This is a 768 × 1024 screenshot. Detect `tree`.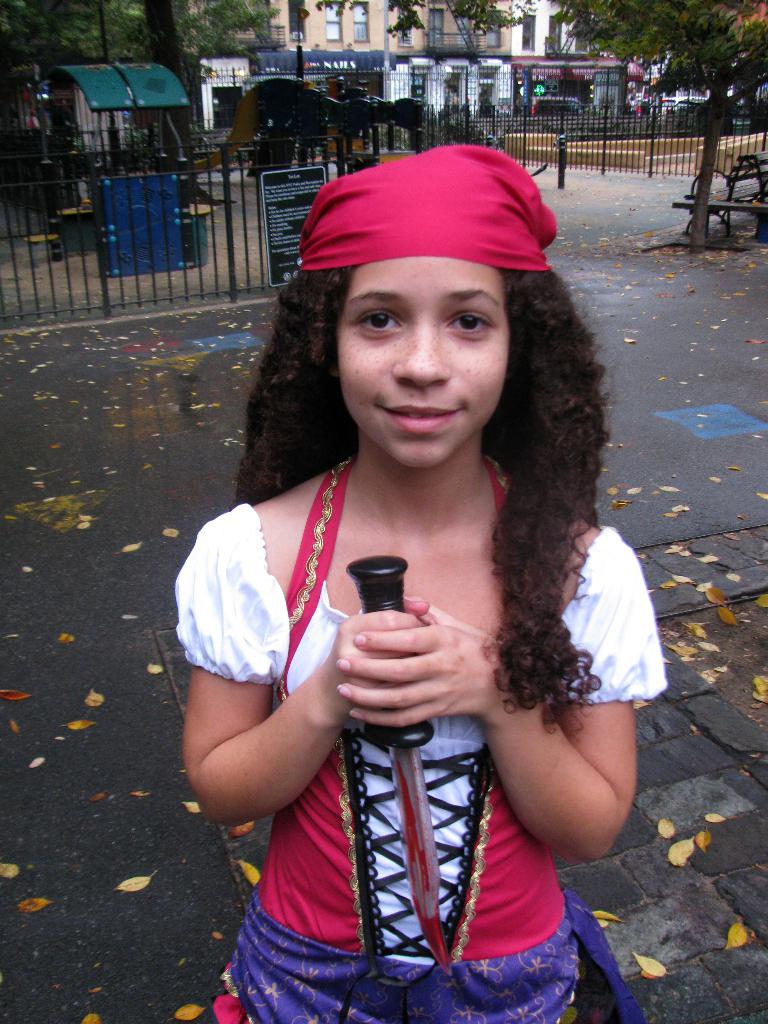
{"x1": 0, "y1": 0, "x2": 289, "y2": 186}.
